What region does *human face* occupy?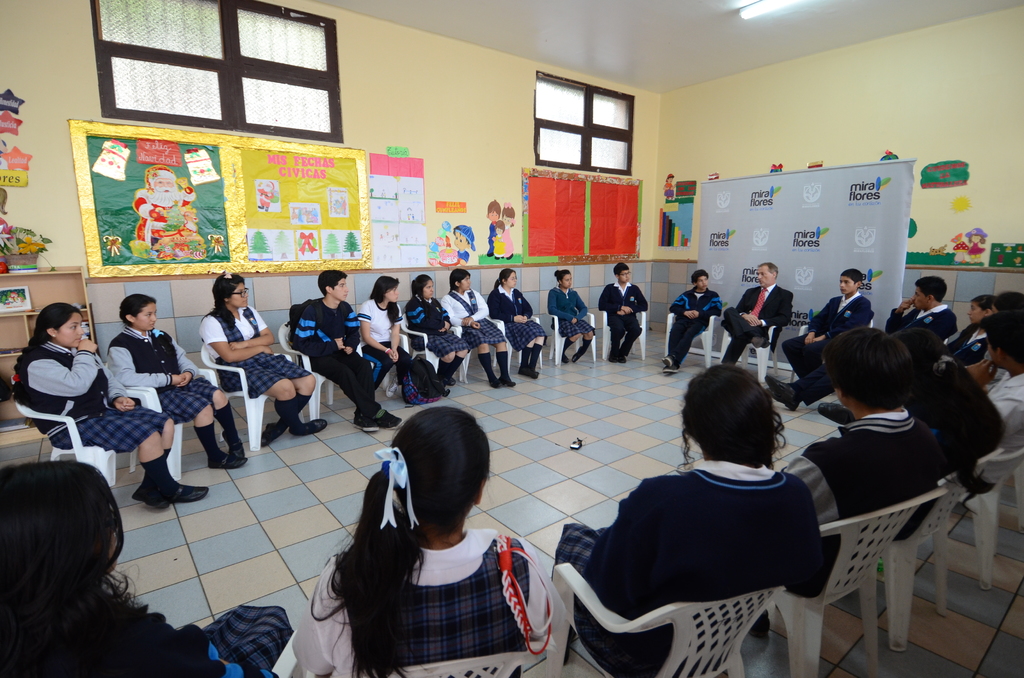
(387, 292, 399, 305).
